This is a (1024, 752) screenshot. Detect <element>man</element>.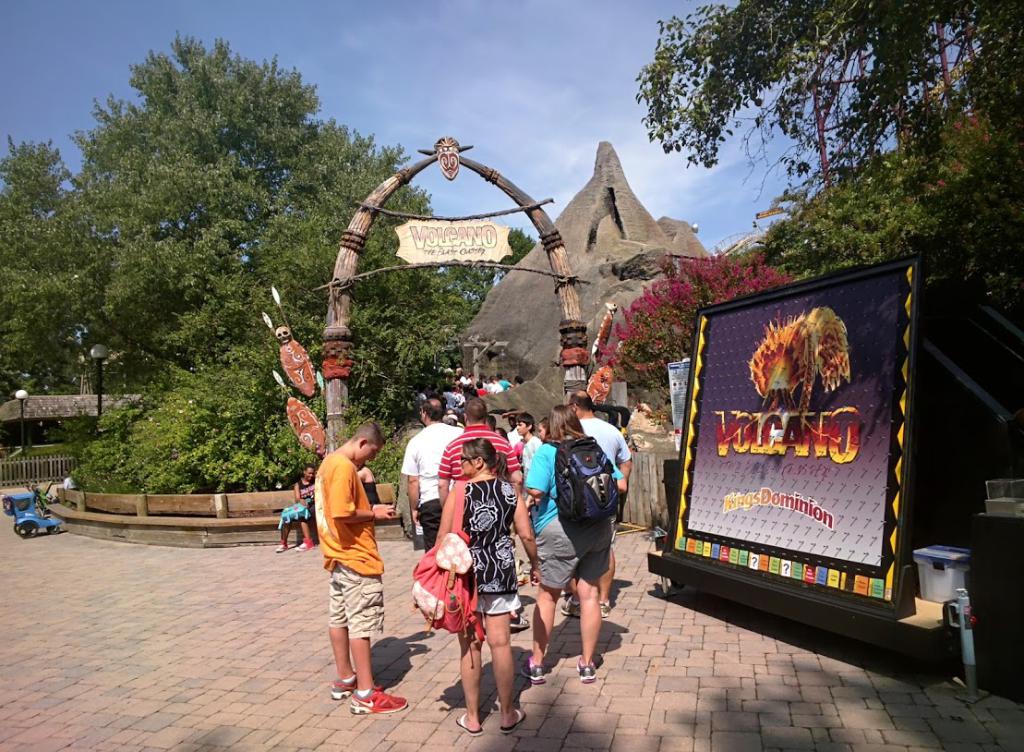
{"x1": 498, "y1": 372, "x2": 514, "y2": 385}.
